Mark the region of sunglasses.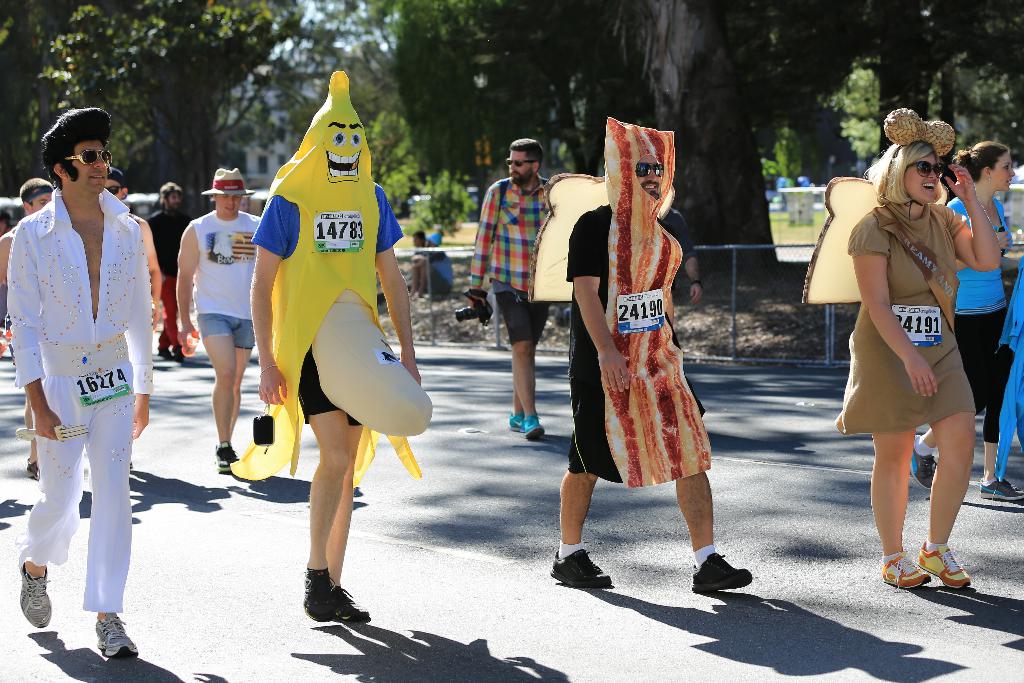
Region: [x1=912, y1=160, x2=950, y2=180].
